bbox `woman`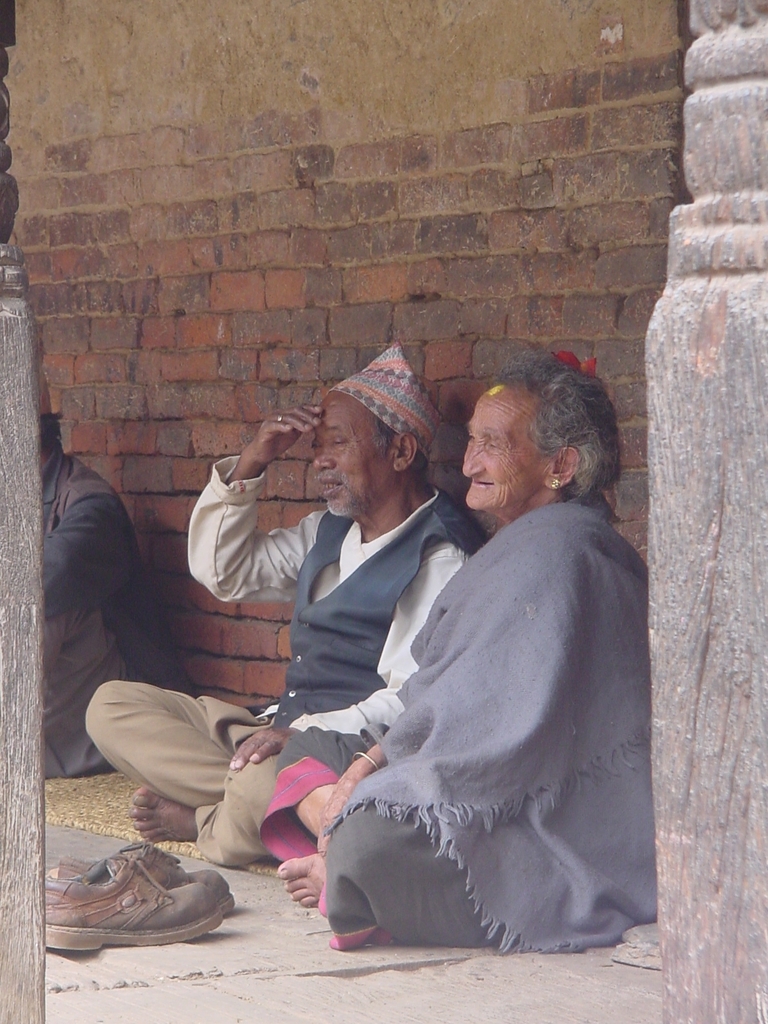
260, 353, 645, 955
